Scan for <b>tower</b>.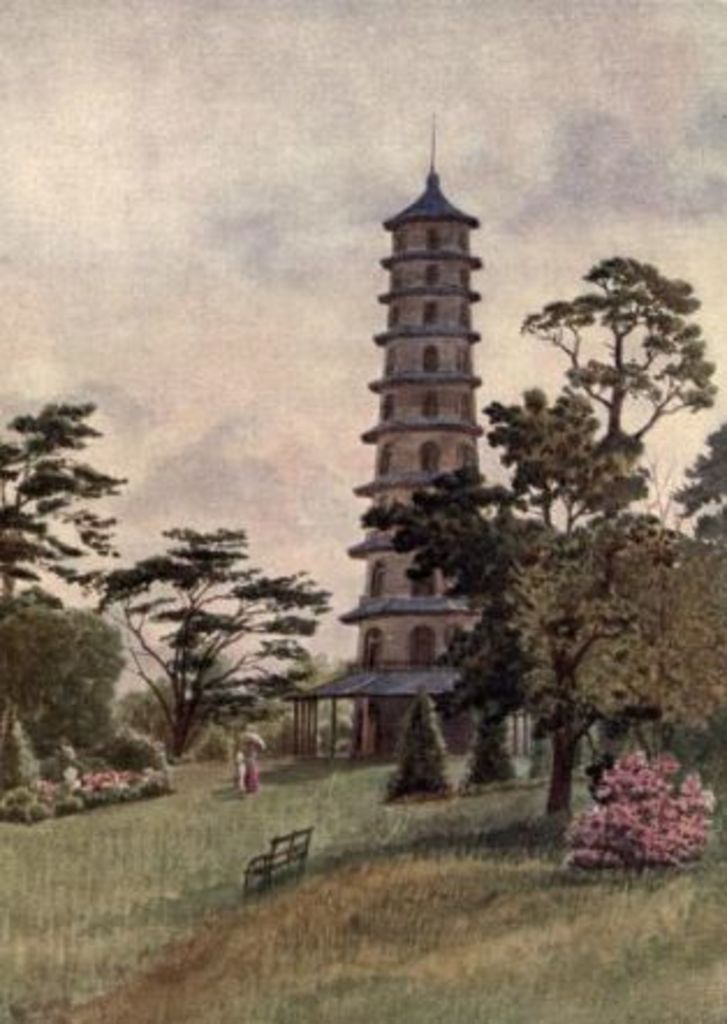
Scan result: (x1=324, y1=93, x2=516, y2=707).
